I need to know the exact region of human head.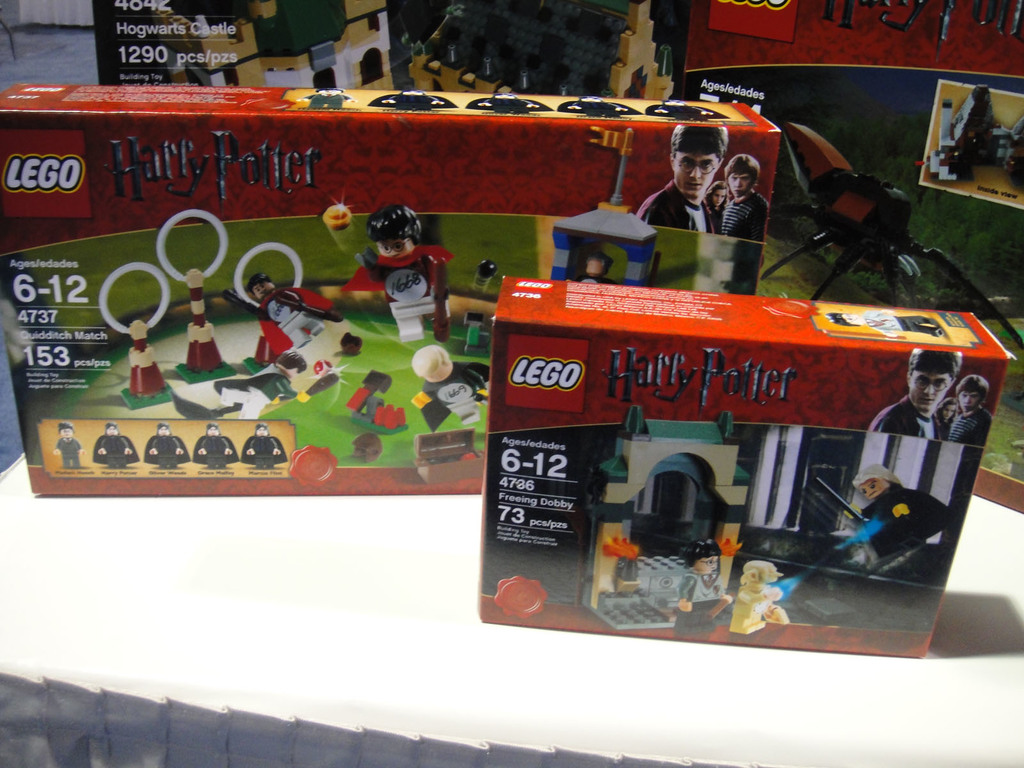
Region: [721, 152, 763, 199].
